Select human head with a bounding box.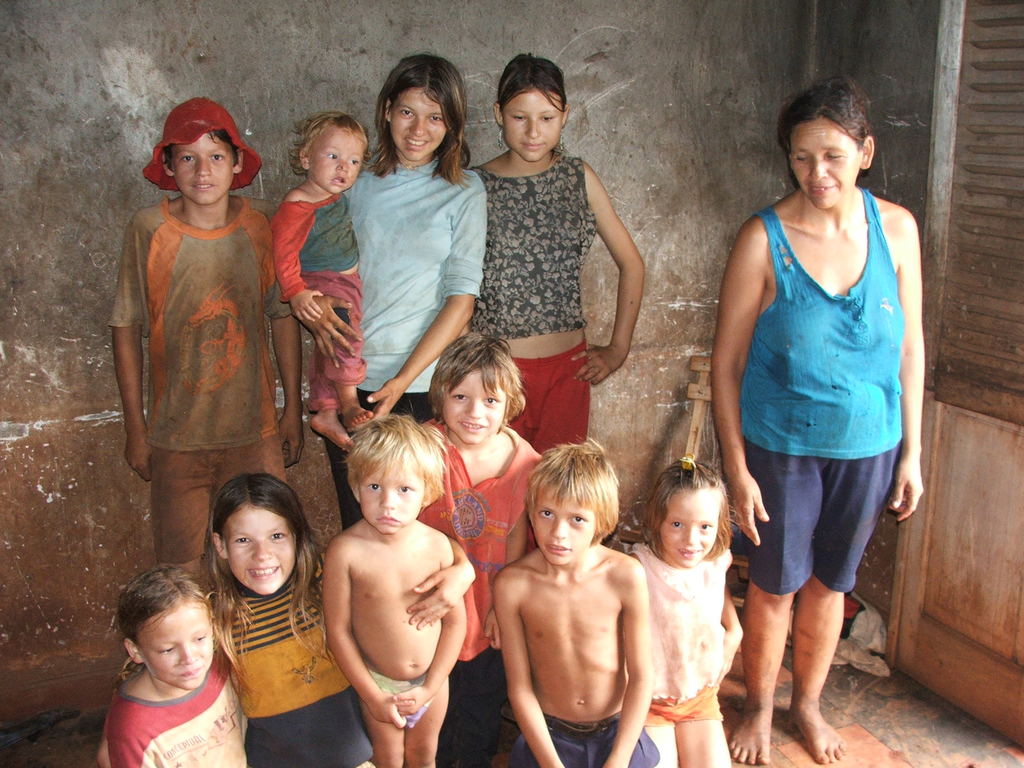
left=189, top=484, right=308, bottom=609.
